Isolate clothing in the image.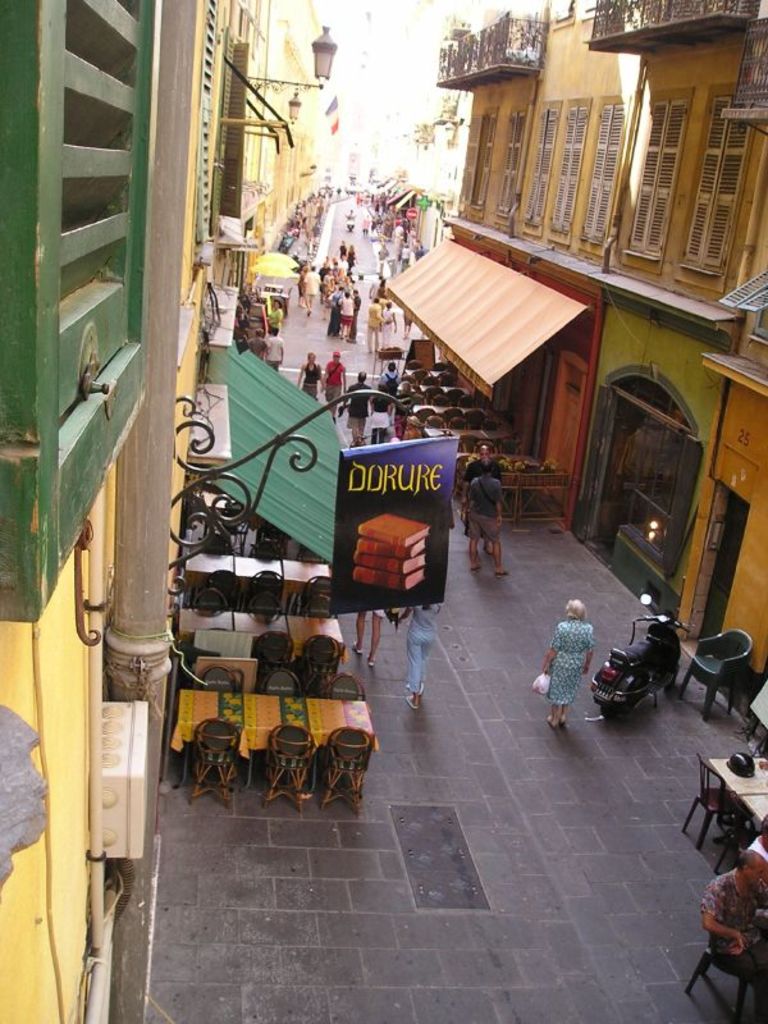
Isolated region: bbox=[467, 476, 498, 540].
